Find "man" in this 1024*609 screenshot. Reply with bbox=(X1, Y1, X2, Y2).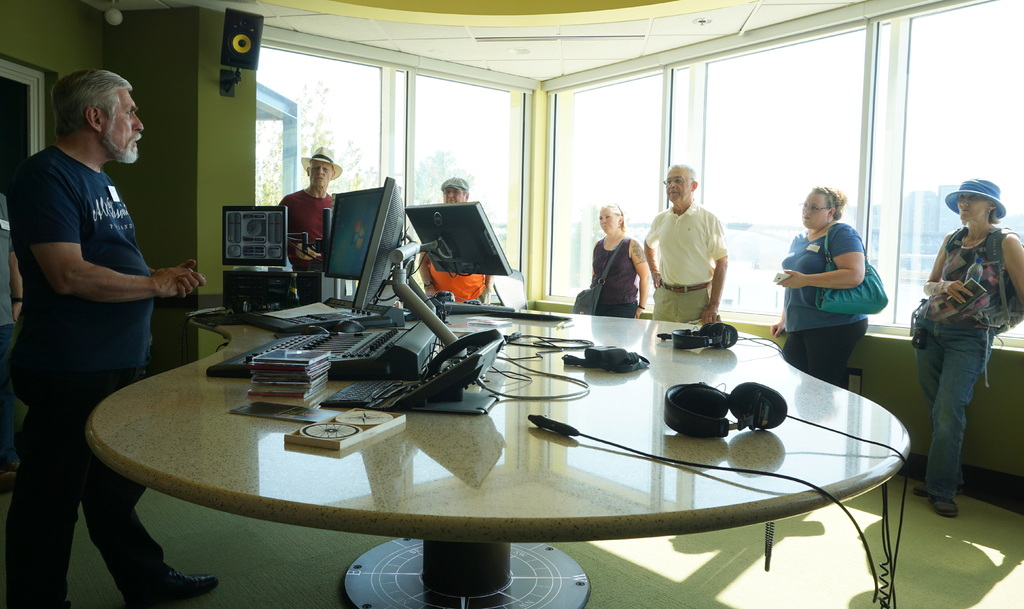
bbox=(420, 172, 493, 307).
